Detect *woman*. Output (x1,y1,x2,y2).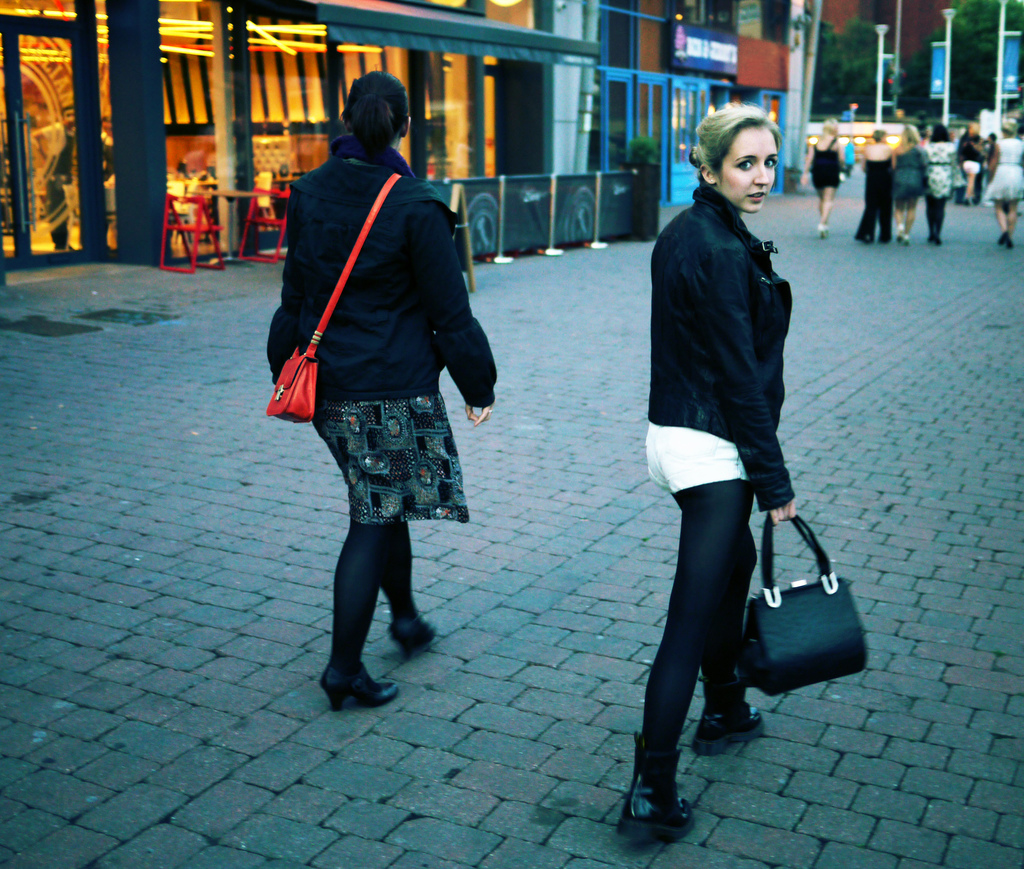
(606,95,834,831).
